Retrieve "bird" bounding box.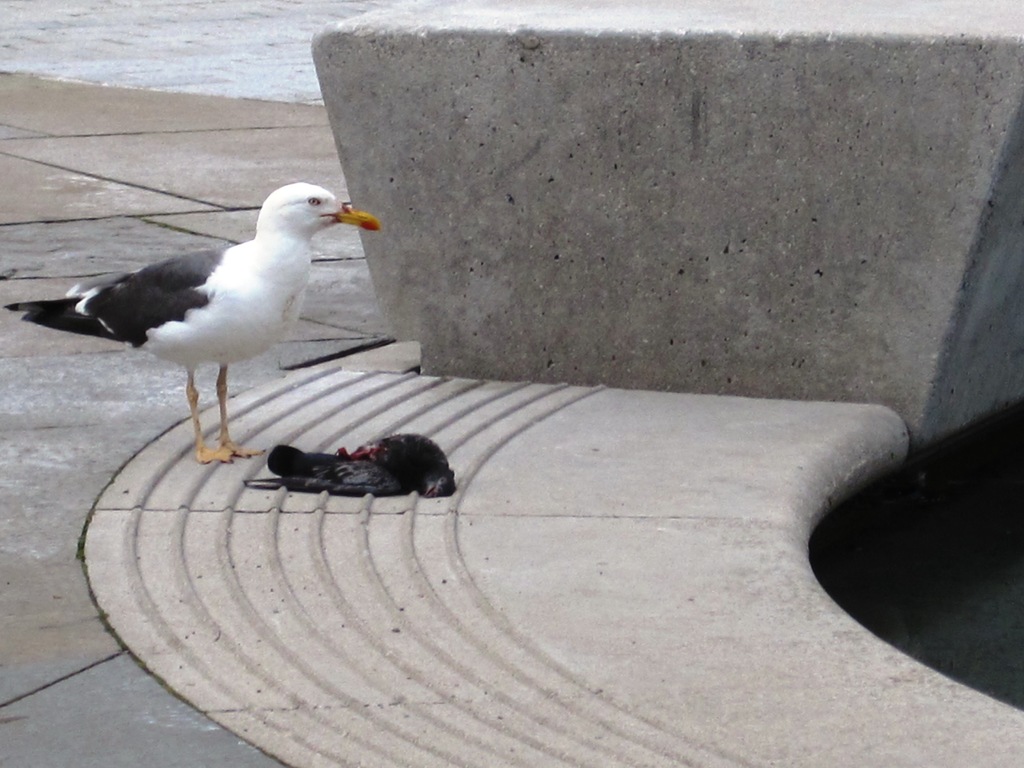
Bounding box: <bbox>24, 181, 378, 440</bbox>.
